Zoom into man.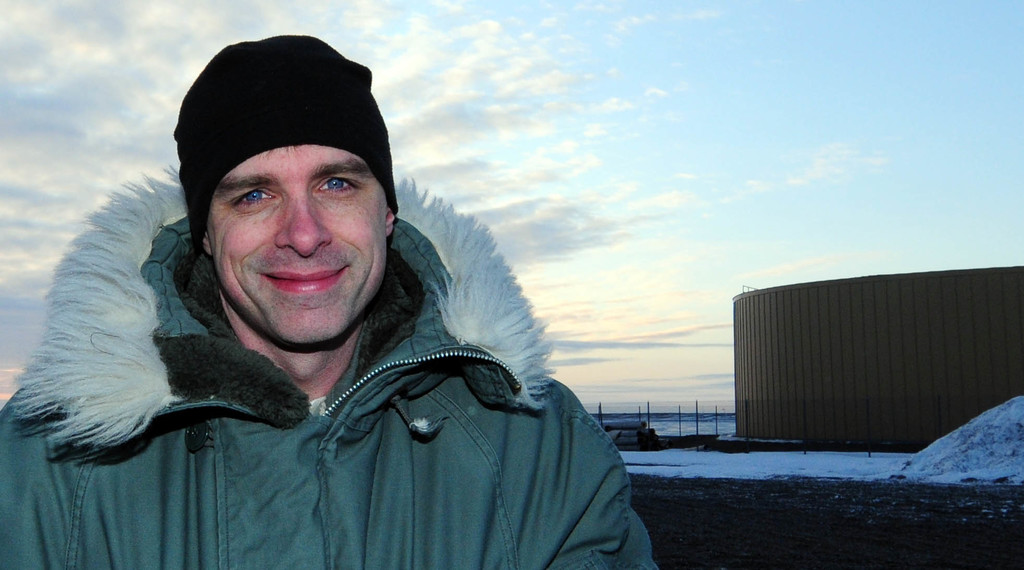
Zoom target: BBox(22, 37, 701, 558).
